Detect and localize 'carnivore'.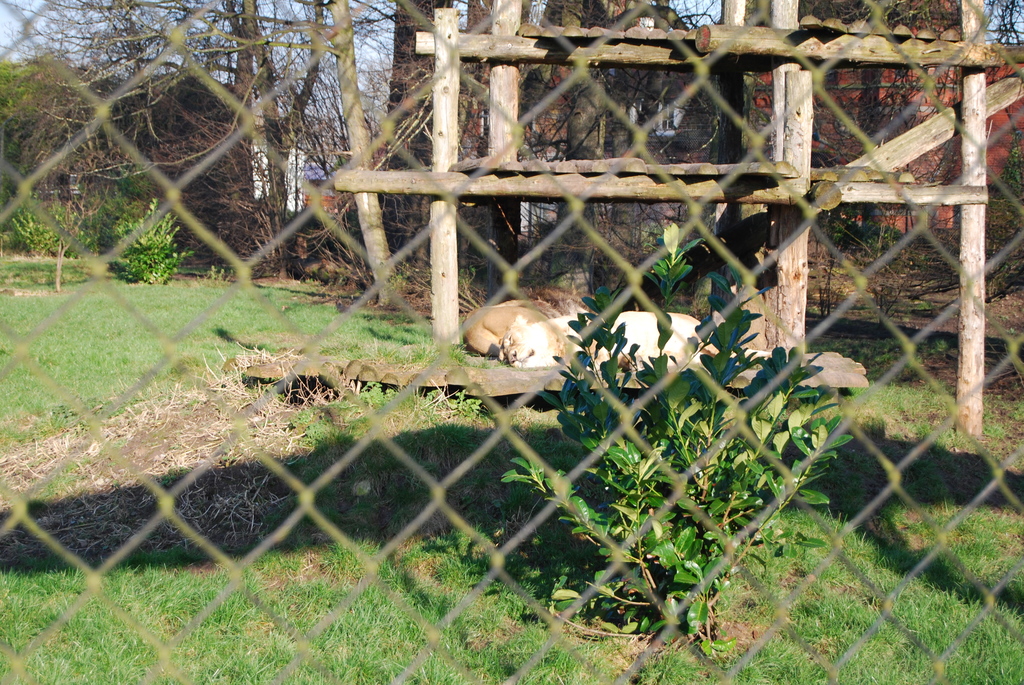
Localized at locate(504, 310, 708, 365).
